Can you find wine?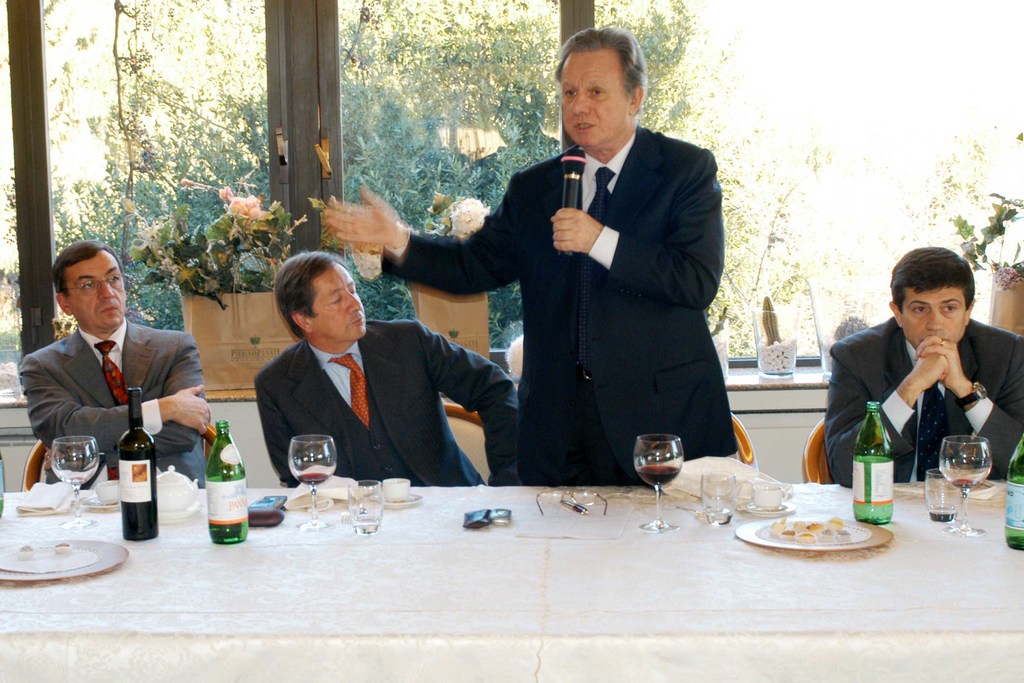
Yes, bounding box: {"x1": 209, "y1": 528, "x2": 247, "y2": 545}.
